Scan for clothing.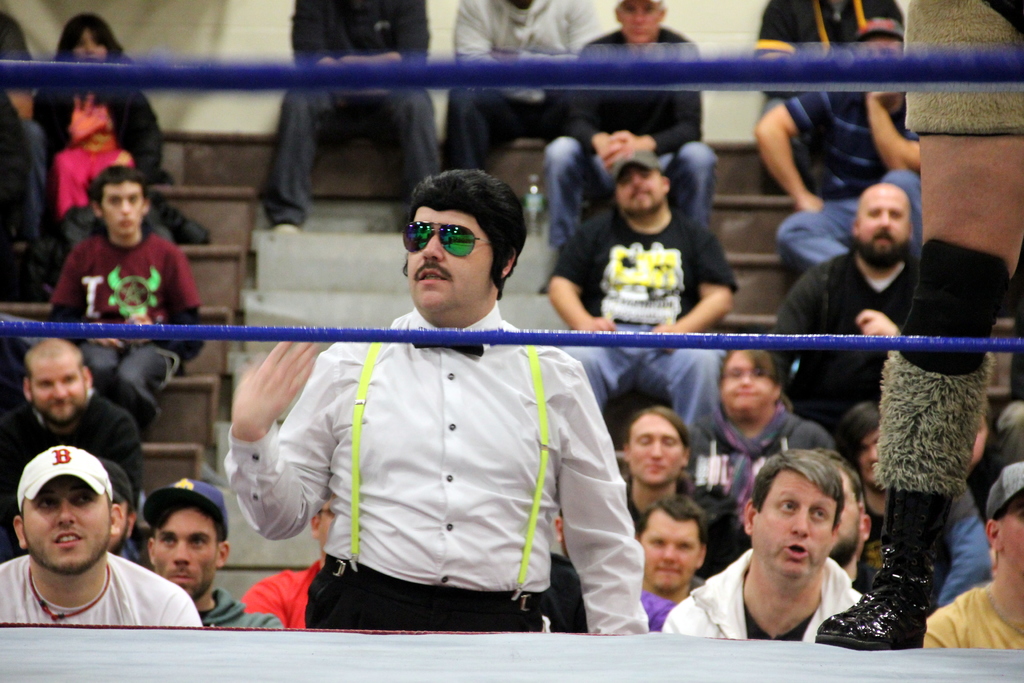
Scan result: {"left": 275, "top": 239, "right": 614, "bottom": 636}.
